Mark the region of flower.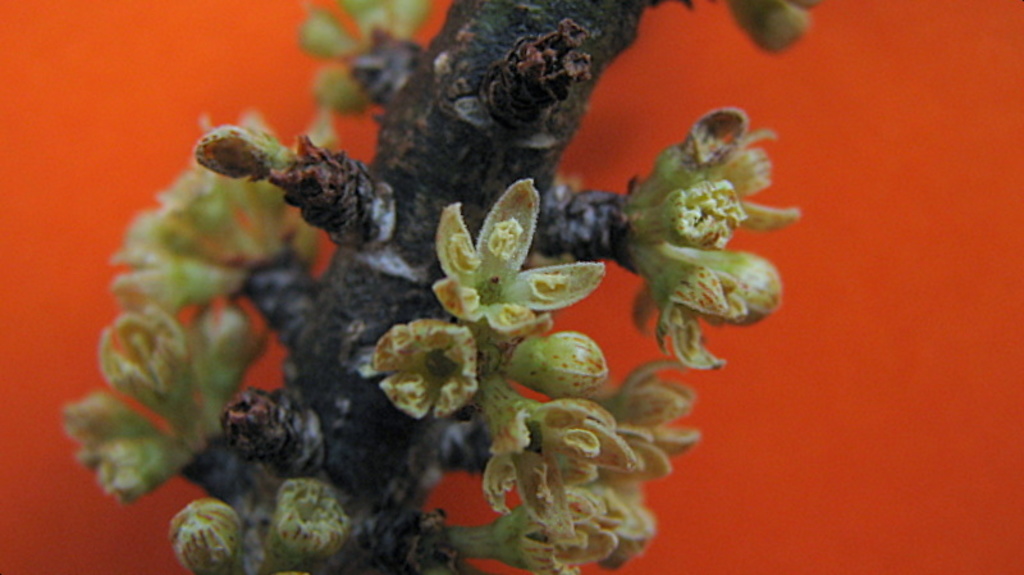
Region: x1=494, y1=502, x2=625, y2=574.
